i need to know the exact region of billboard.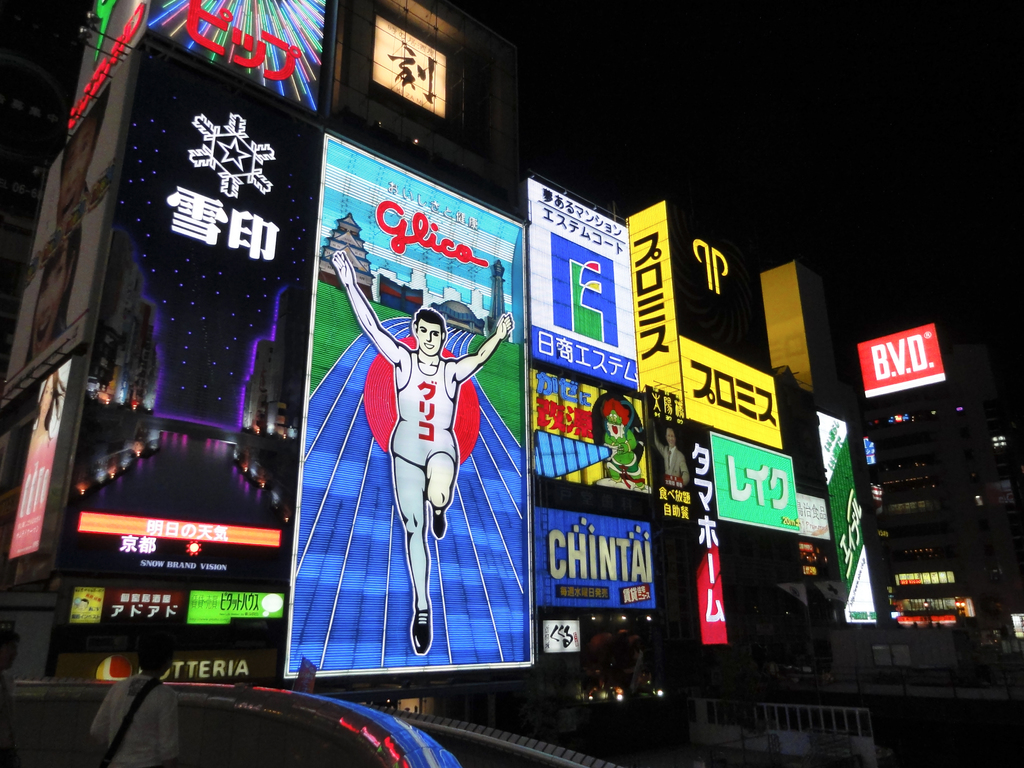
Region: box=[796, 491, 834, 547].
